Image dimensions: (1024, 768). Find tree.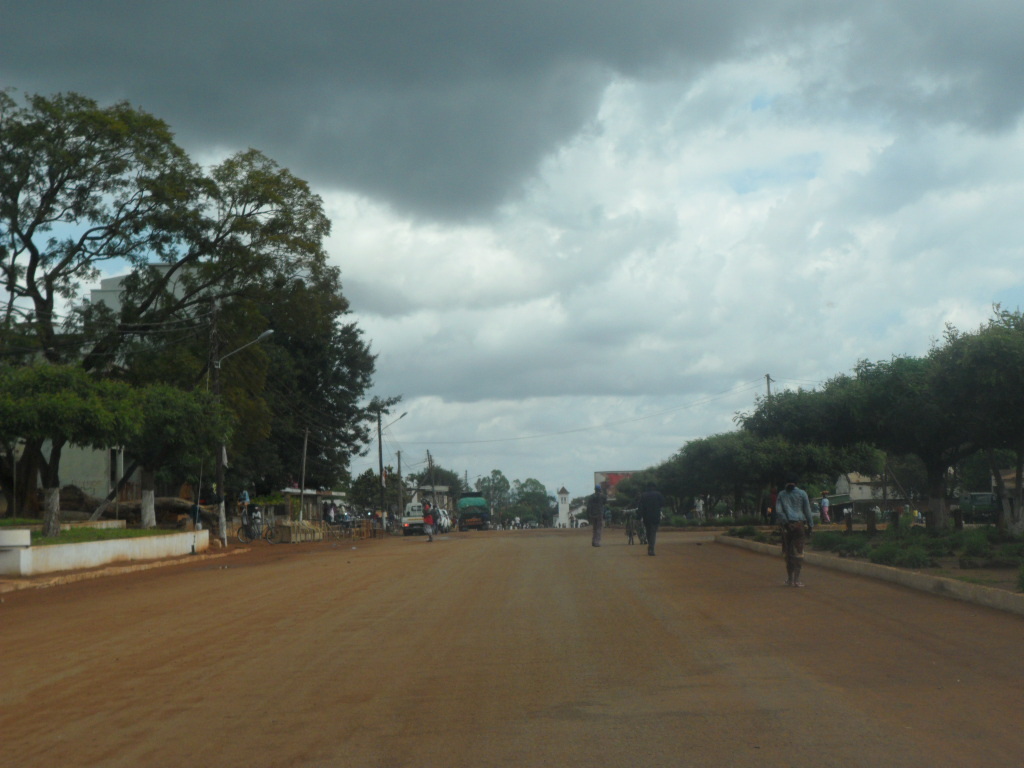
<box>0,83,410,540</box>.
